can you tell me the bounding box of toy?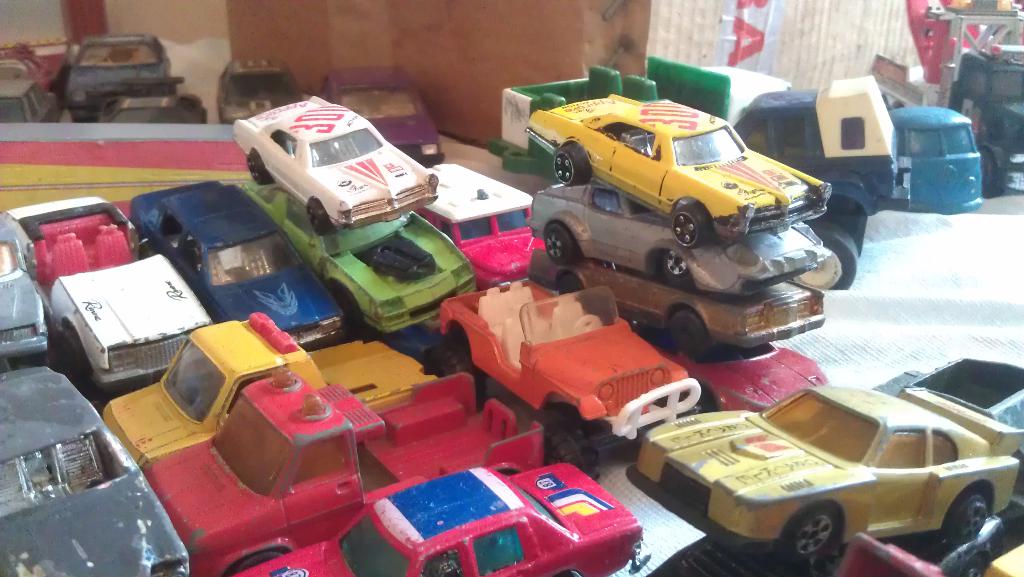
bbox=[83, 305, 465, 468].
